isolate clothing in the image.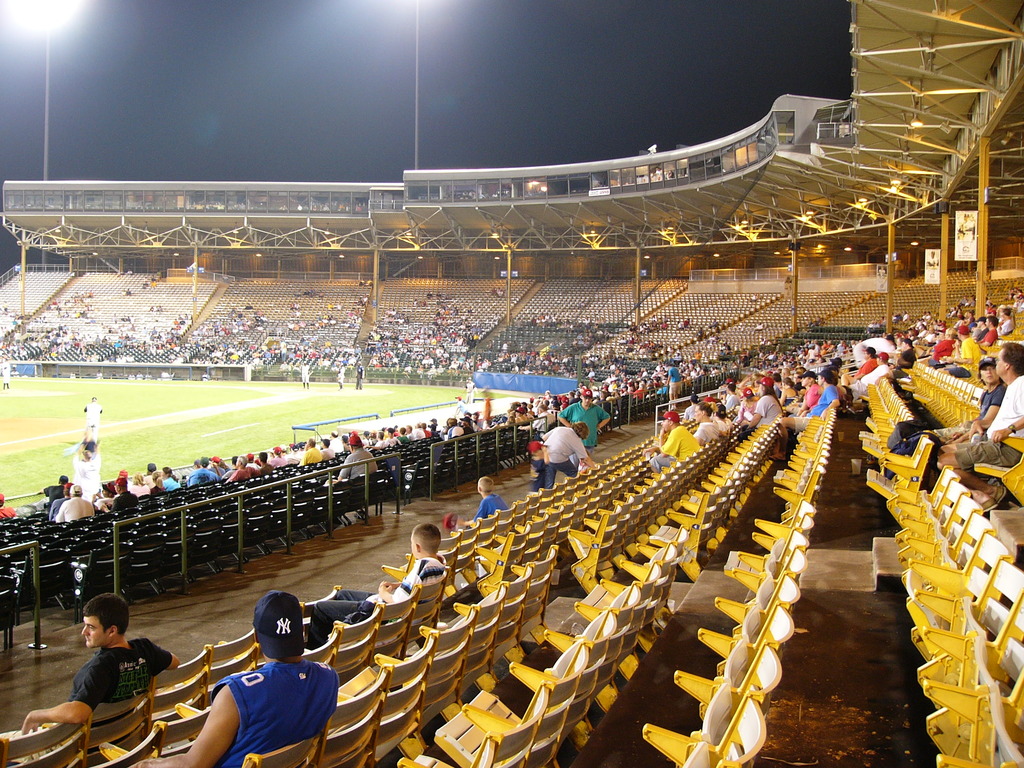
Isolated region: <box>640,426,697,474</box>.
